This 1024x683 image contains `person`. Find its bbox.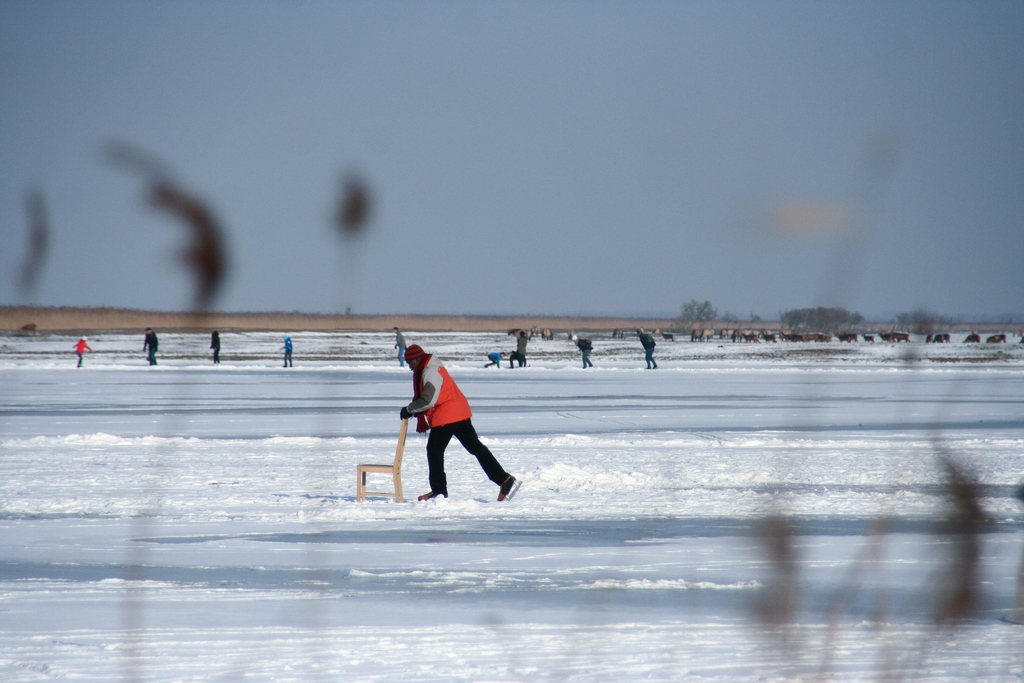
select_region(390, 336, 513, 496).
